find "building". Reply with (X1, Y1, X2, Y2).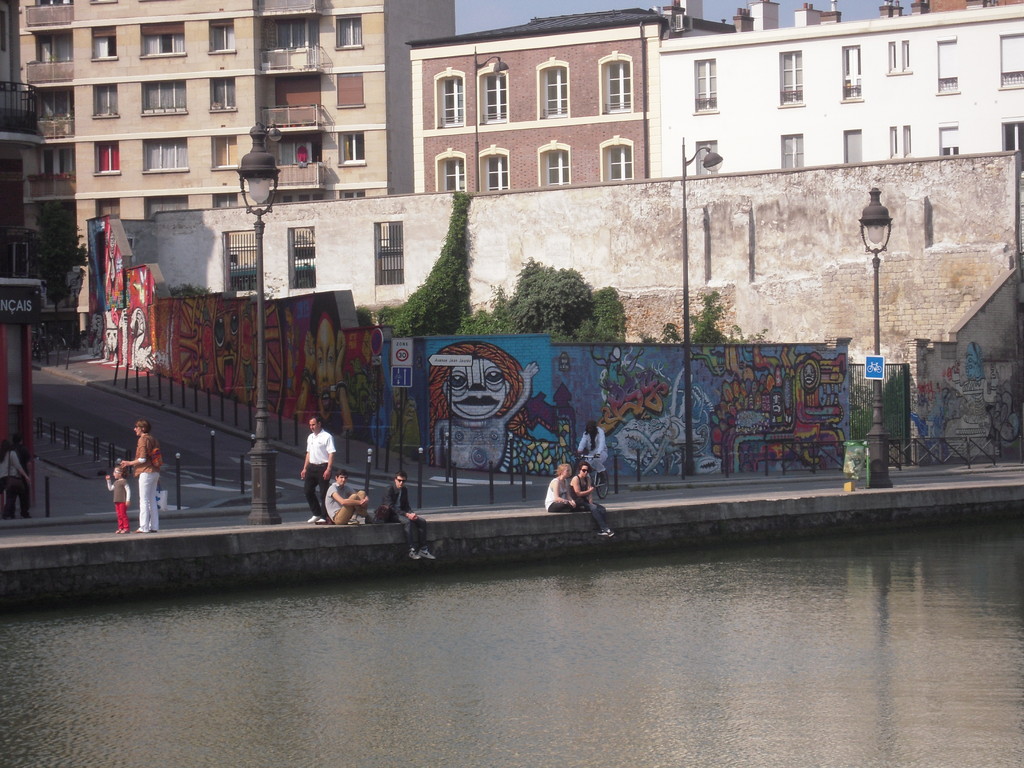
(0, 4, 466, 311).
